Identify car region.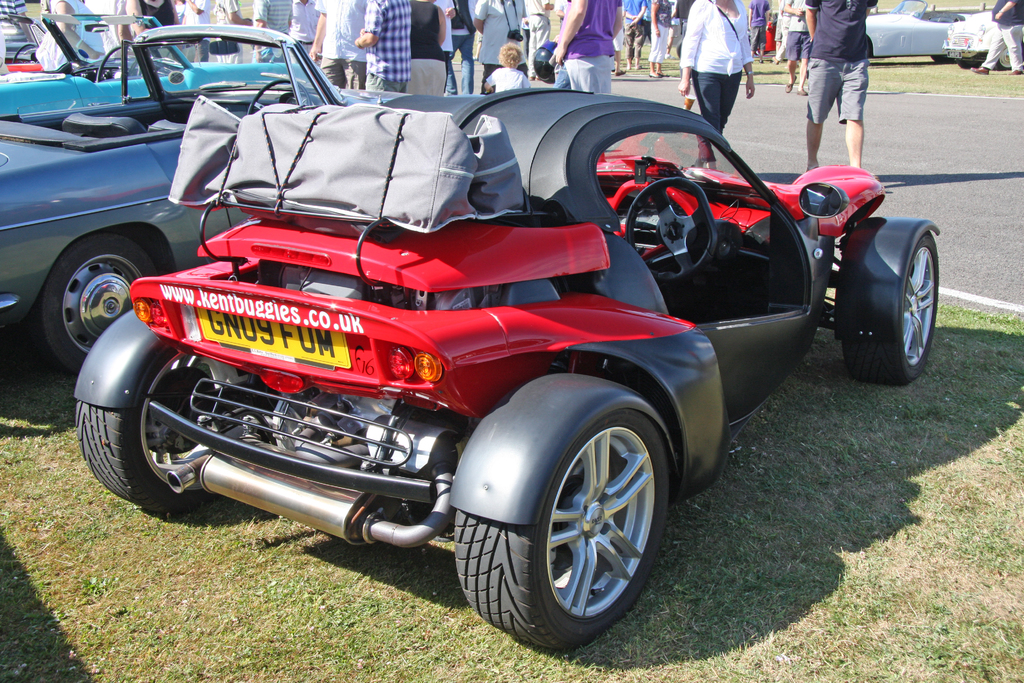
Region: l=0, t=12, r=324, b=117.
